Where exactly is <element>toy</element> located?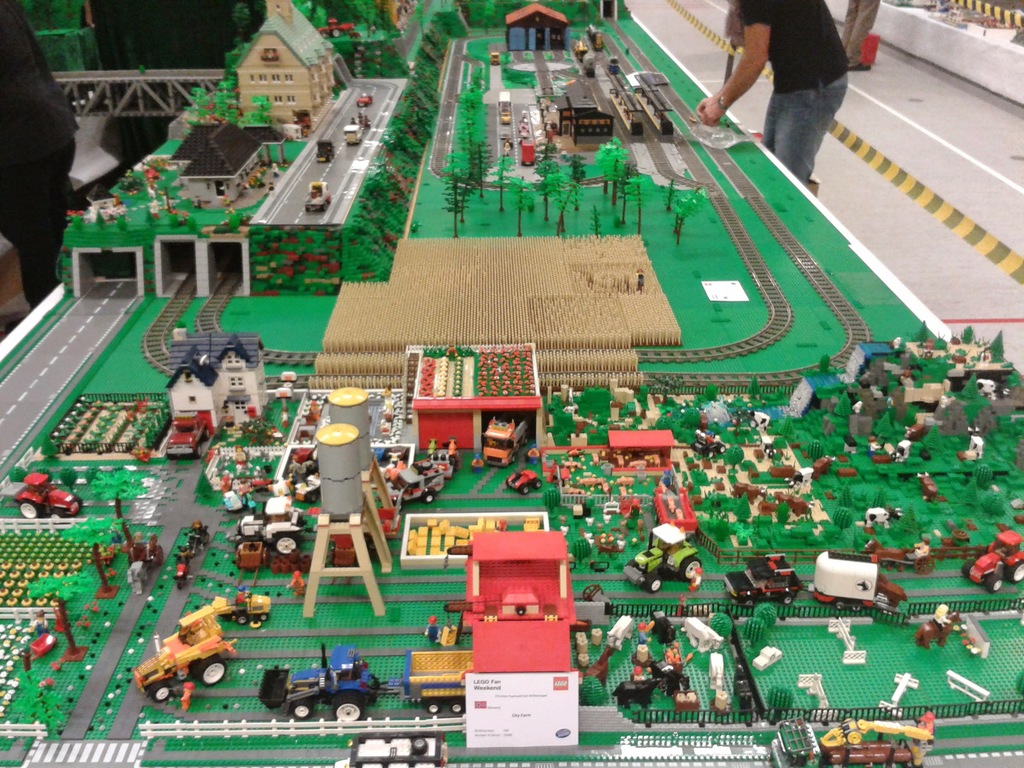
Its bounding box is 227 586 276 631.
